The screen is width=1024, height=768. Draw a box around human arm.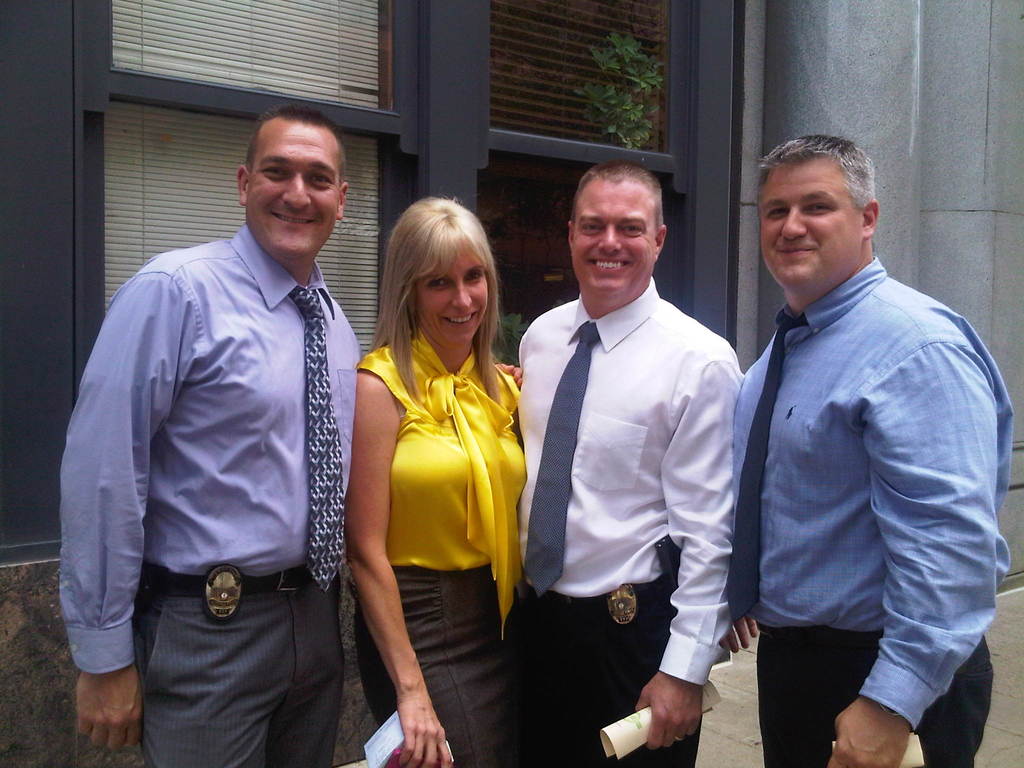
494/360/523/384.
